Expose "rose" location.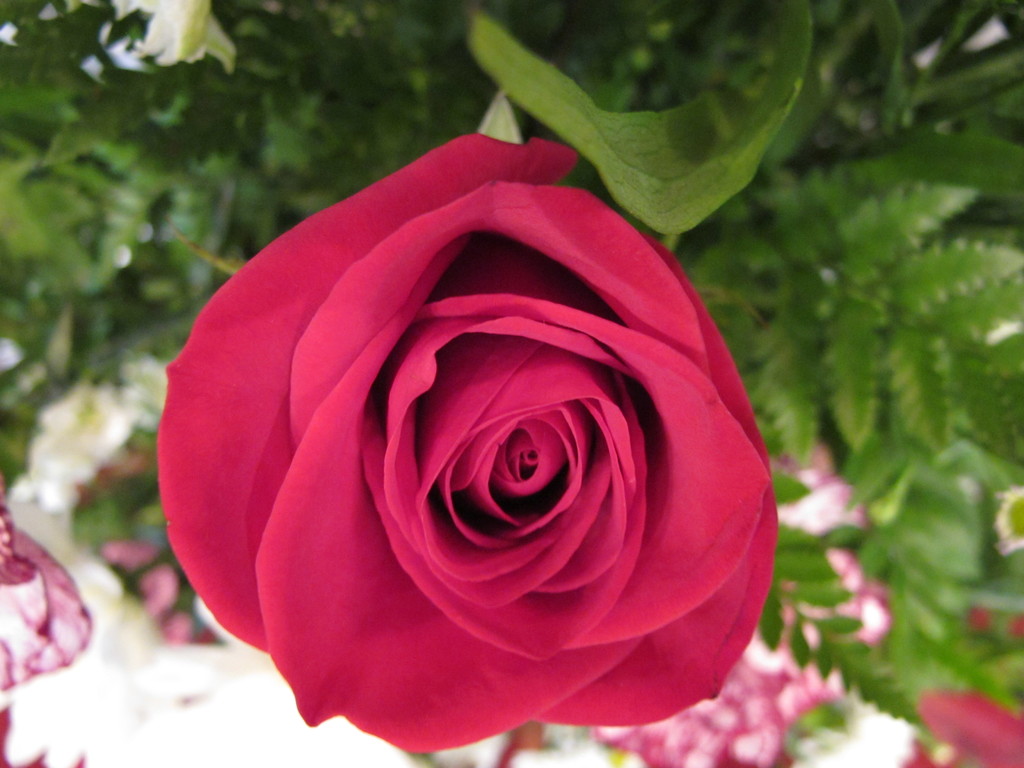
Exposed at crop(154, 131, 783, 757).
